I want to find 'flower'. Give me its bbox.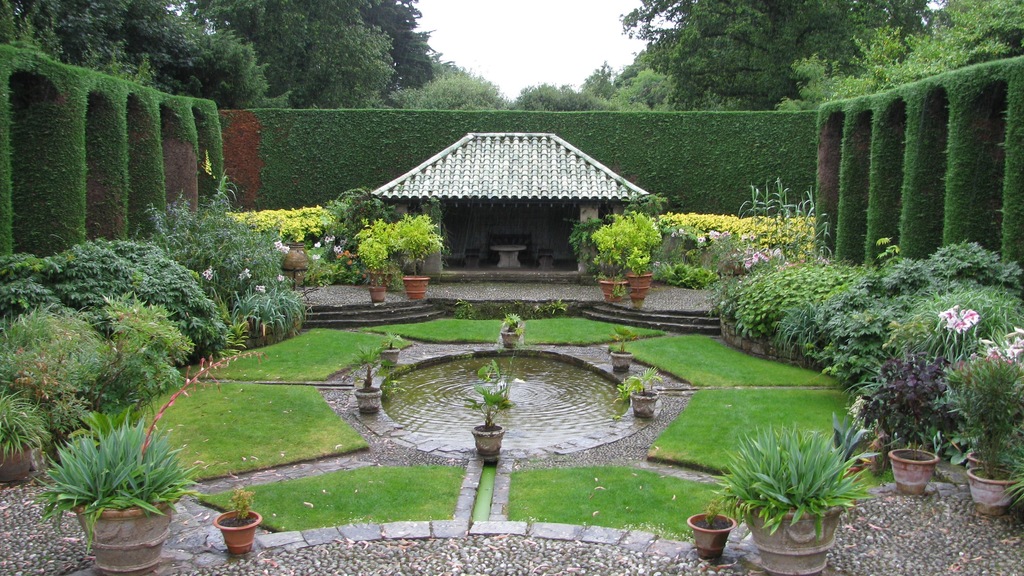
<box>253,282,264,291</box>.
